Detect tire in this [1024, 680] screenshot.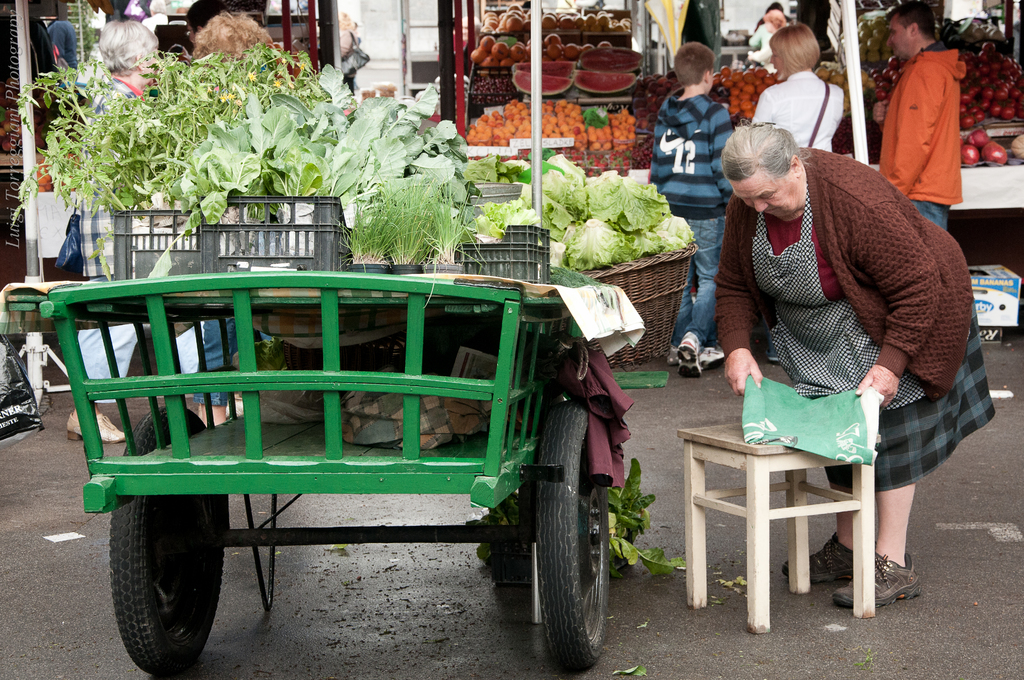
Detection: region(522, 435, 623, 668).
